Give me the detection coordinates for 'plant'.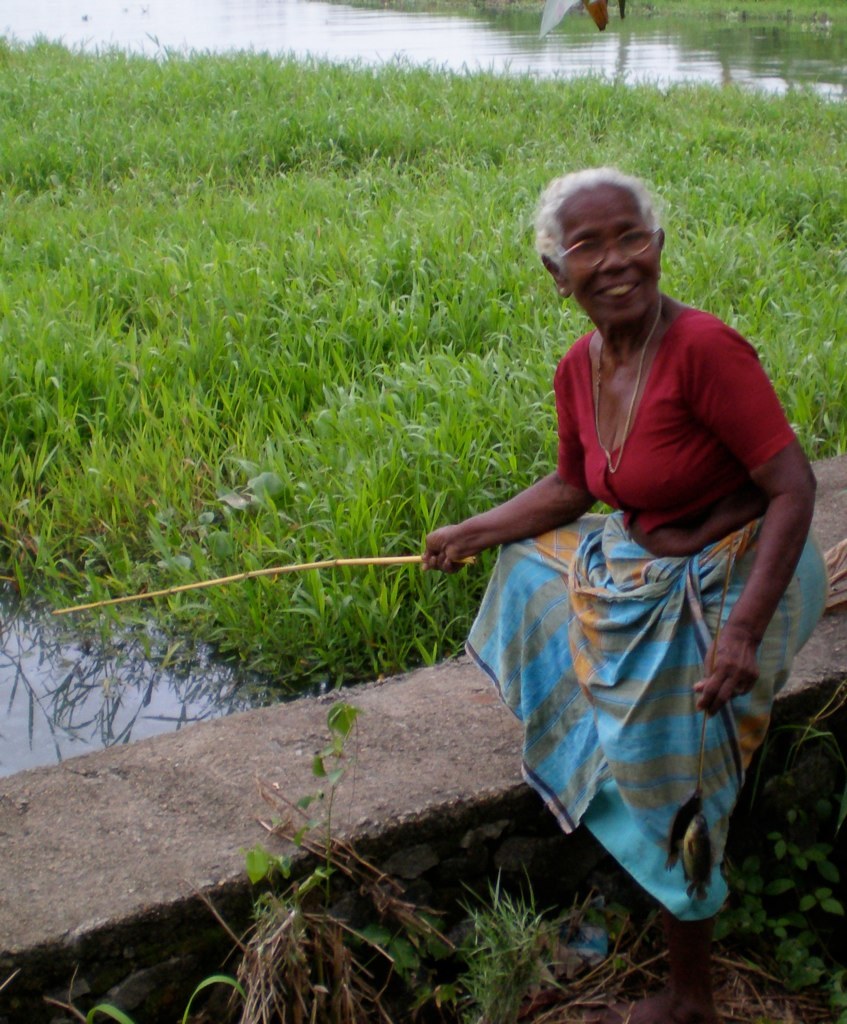
[66, 965, 265, 1023].
